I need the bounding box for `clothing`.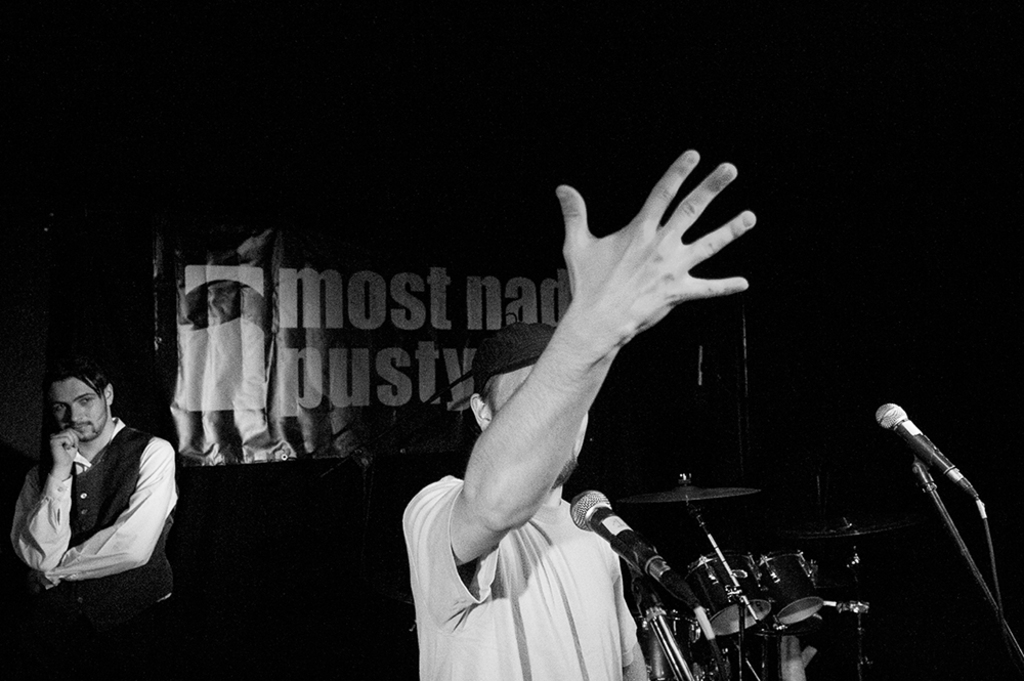
Here it is: {"left": 402, "top": 472, "right": 633, "bottom": 680}.
